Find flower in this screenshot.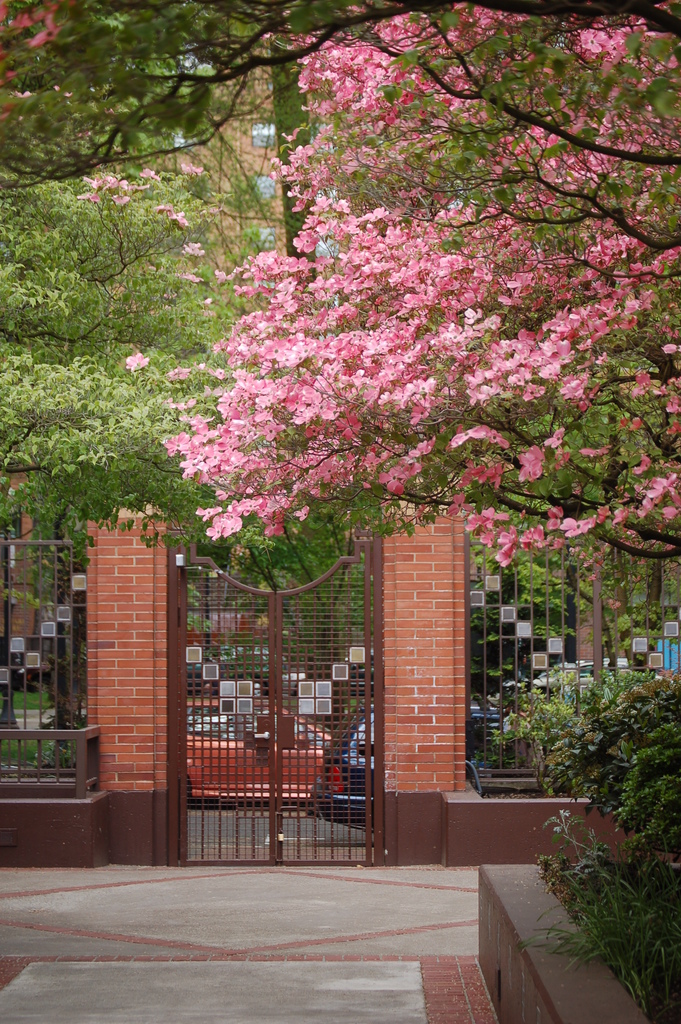
The bounding box for flower is (155,204,174,216).
